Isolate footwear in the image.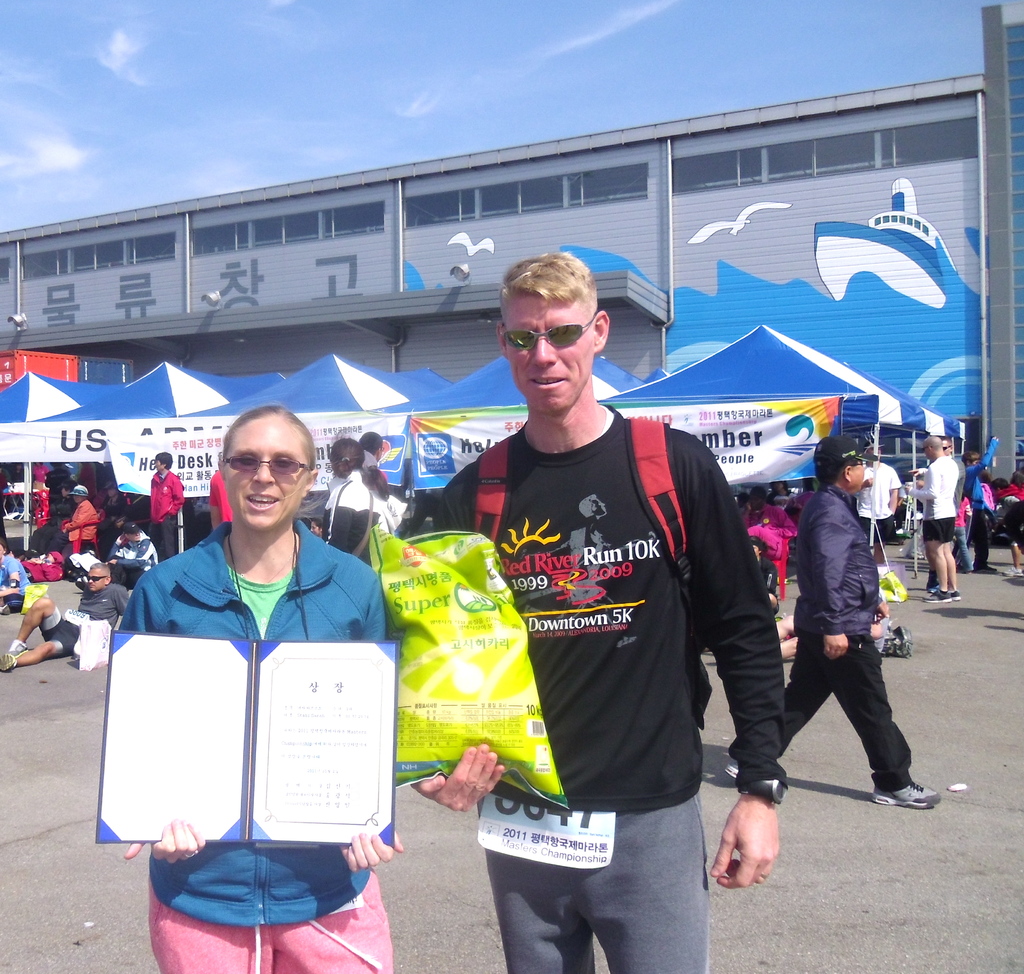
Isolated region: detection(725, 759, 737, 780).
